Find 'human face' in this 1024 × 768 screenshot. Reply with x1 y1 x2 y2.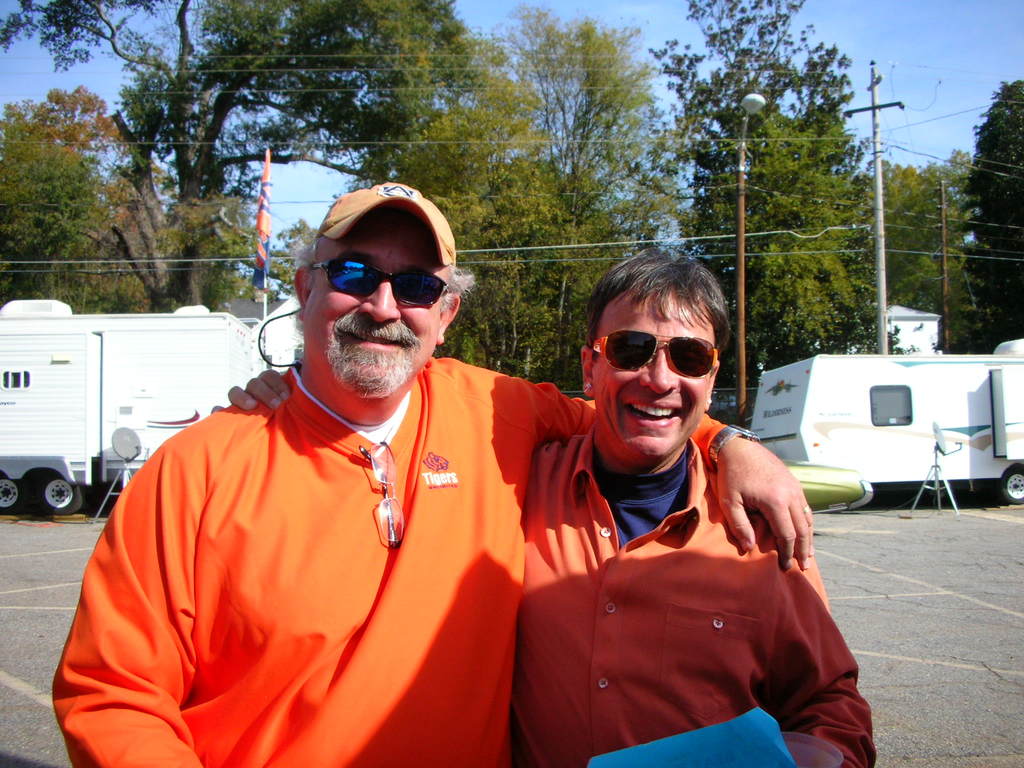
305 217 442 396.
